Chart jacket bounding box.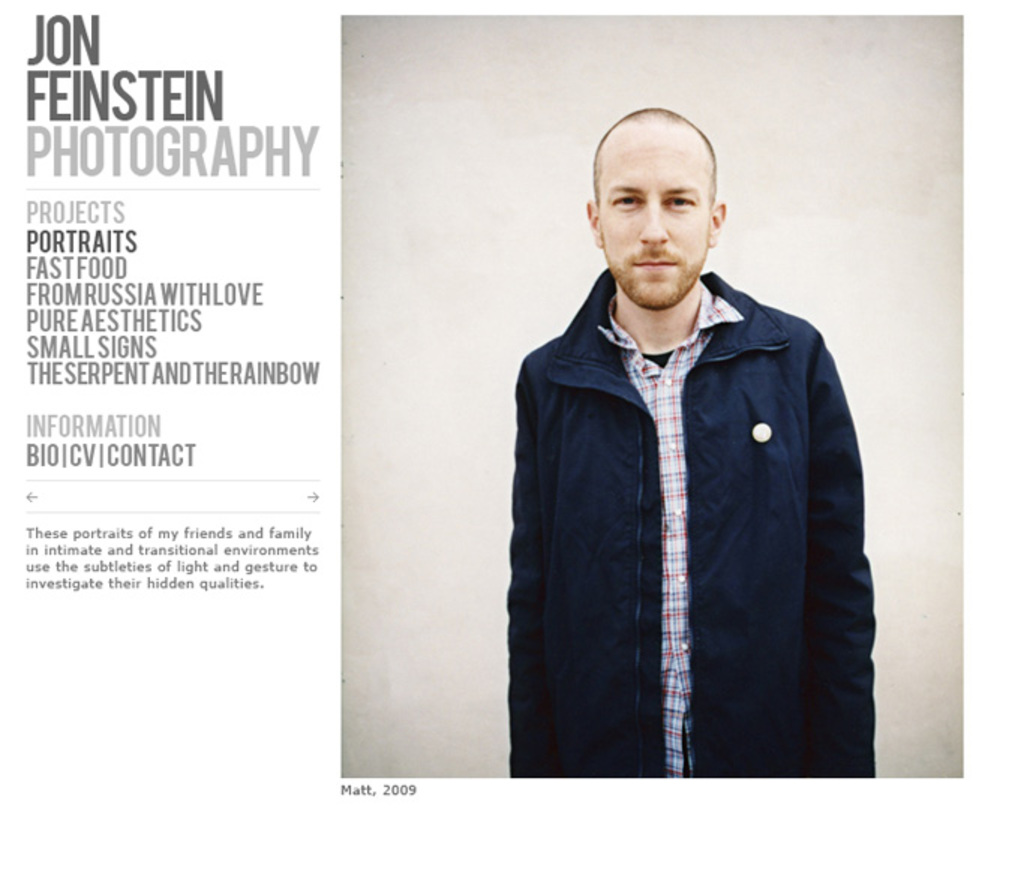
Charted: <box>507,267,882,783</box>.
